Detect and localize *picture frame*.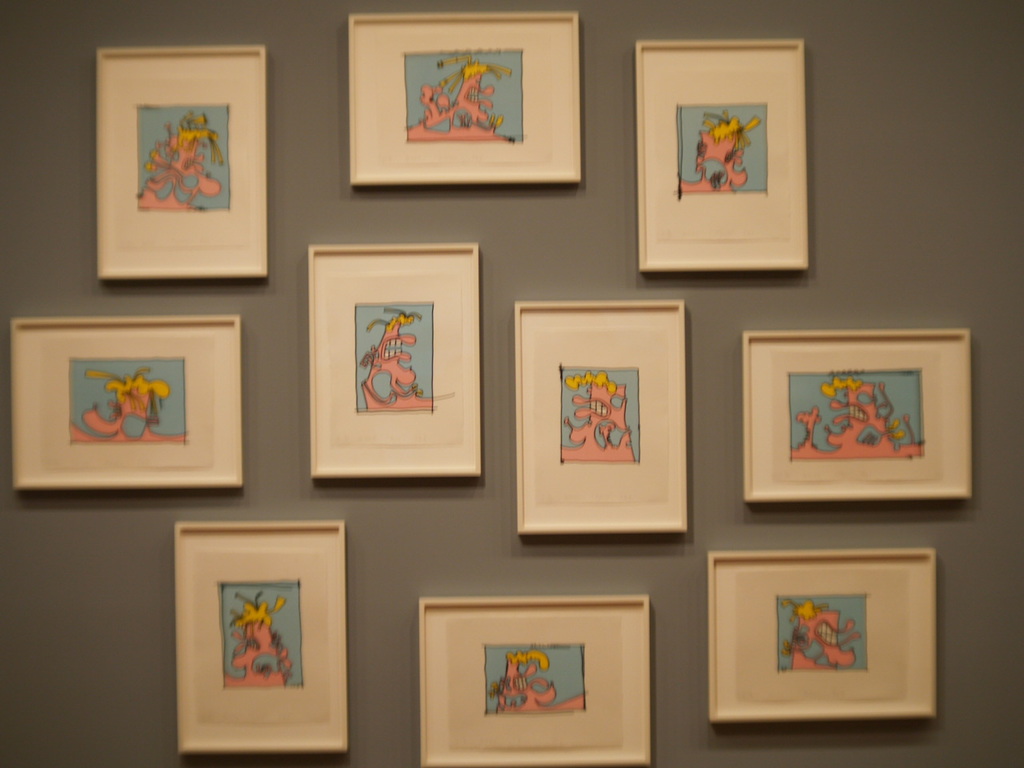
Localized at box(514, 302, 688, 534).
